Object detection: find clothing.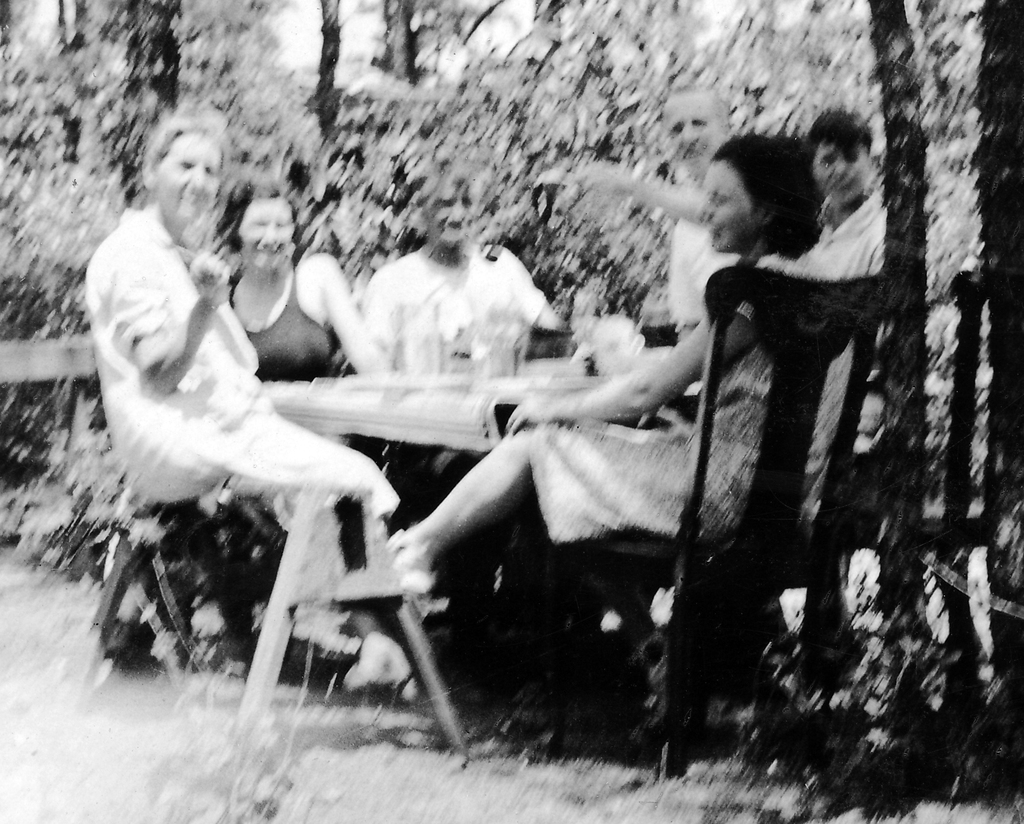
x1=526, y1=255, x2=809, y2=537.
